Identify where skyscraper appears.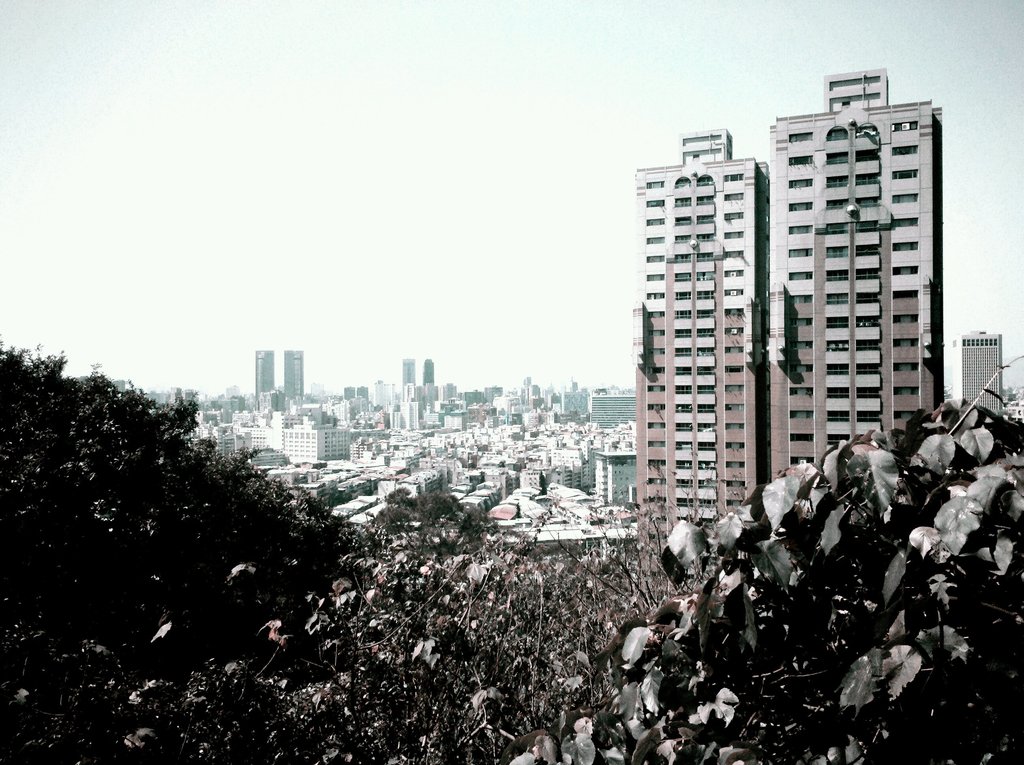
Appears at rect(769, 72, 942, 486).
